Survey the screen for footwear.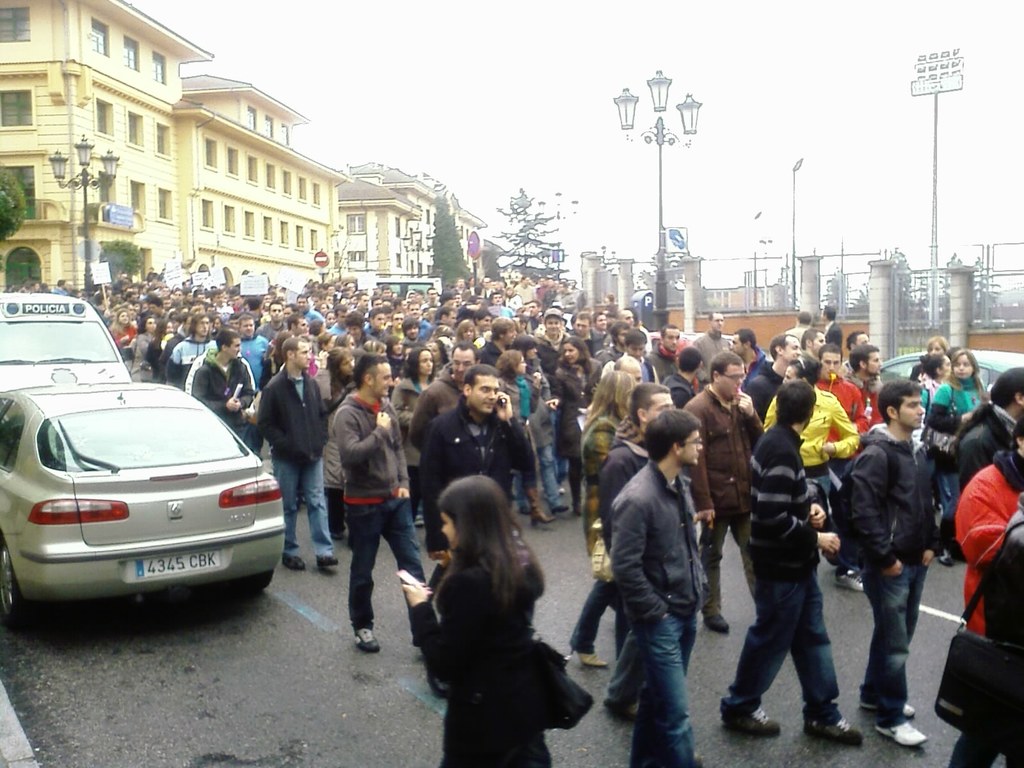
Survey found: detection(317, 549, 344, 568).
